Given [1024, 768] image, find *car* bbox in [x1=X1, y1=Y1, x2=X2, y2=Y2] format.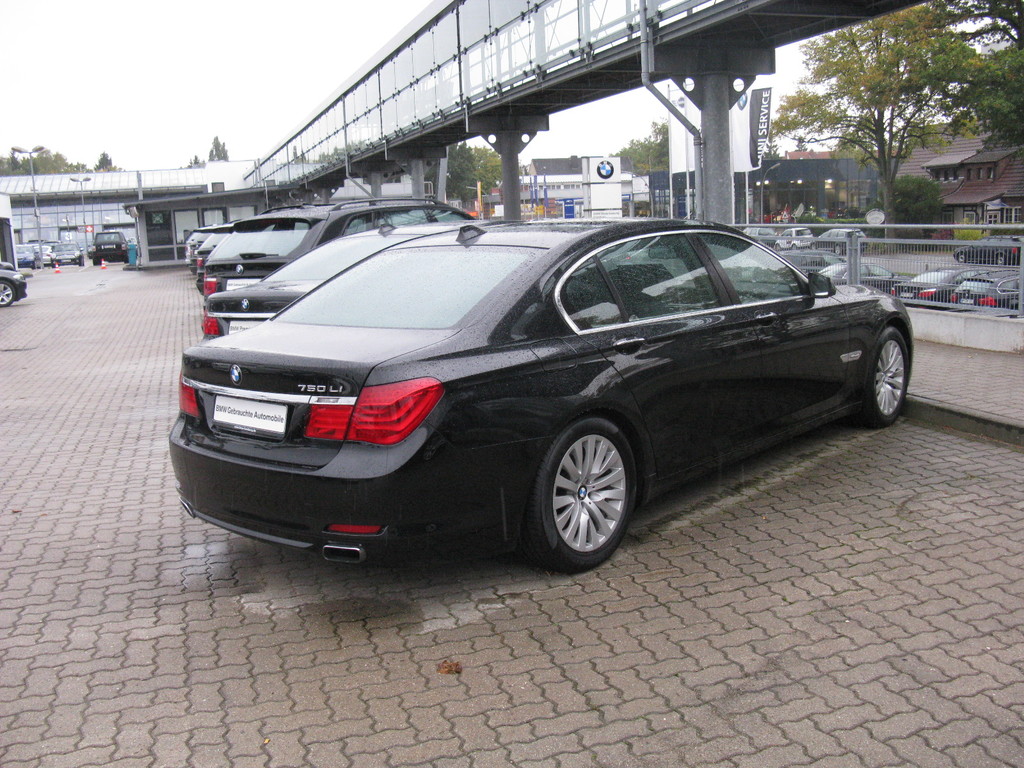
[x1=90, y1=227, x2=136, y2=270].
